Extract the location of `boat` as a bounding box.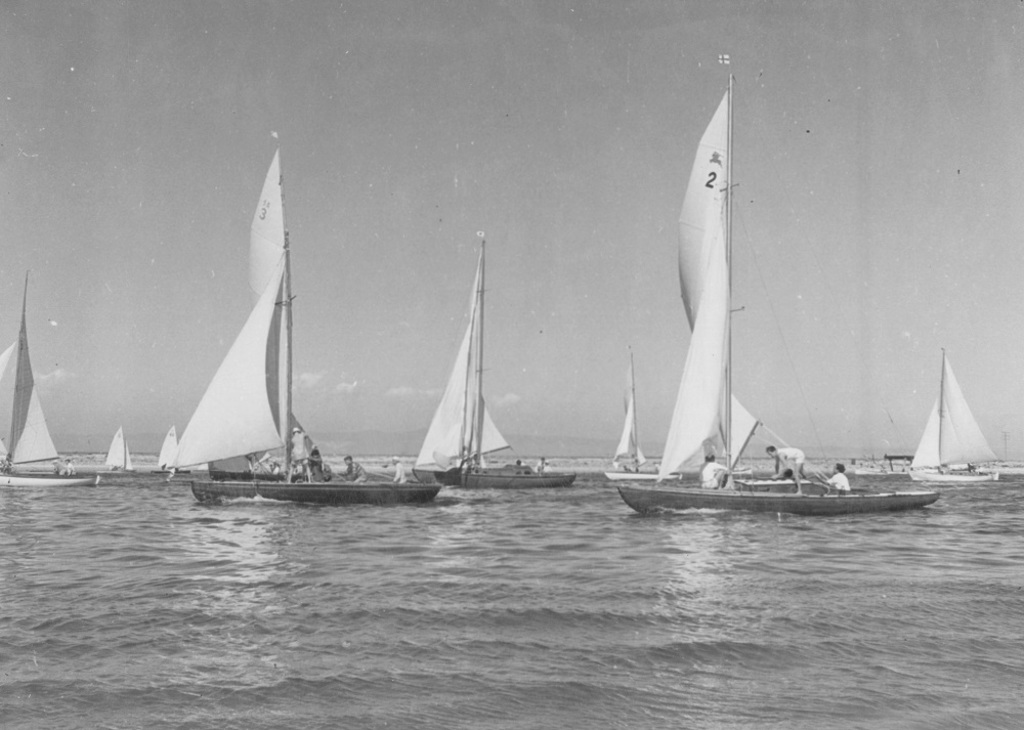
(620, 85, 945, 538).
